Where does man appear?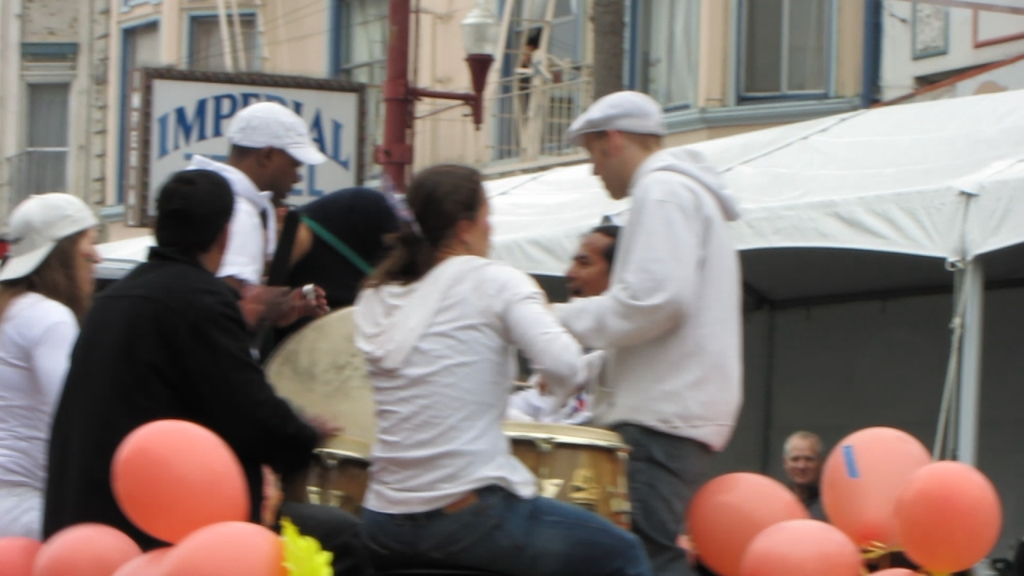
Appears at {"x1": 46, "y1": 150, "x2": 326, "y2": 538}.
